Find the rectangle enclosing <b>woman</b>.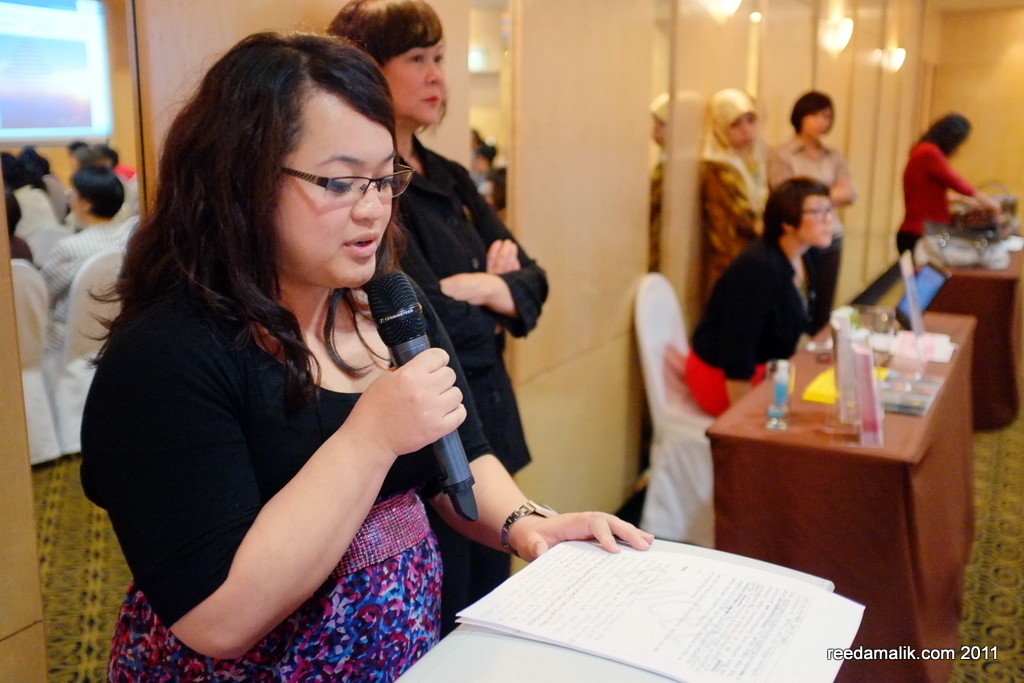
bbox=[776, 86, 860, 328].
